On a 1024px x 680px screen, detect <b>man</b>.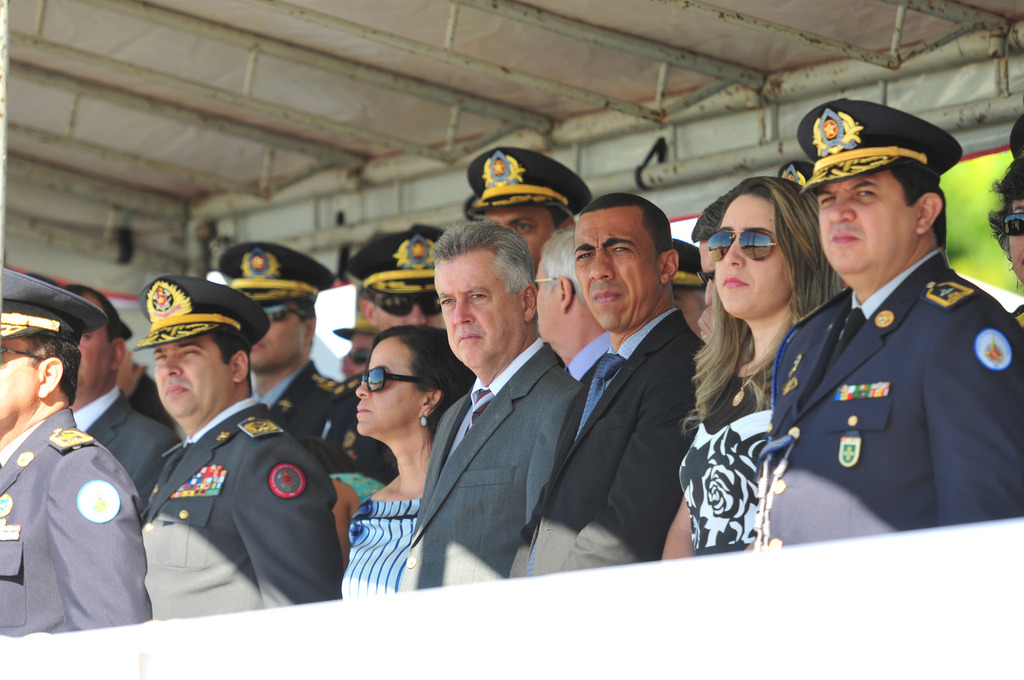
[left=670, top=238, right=707, bottom=346].
